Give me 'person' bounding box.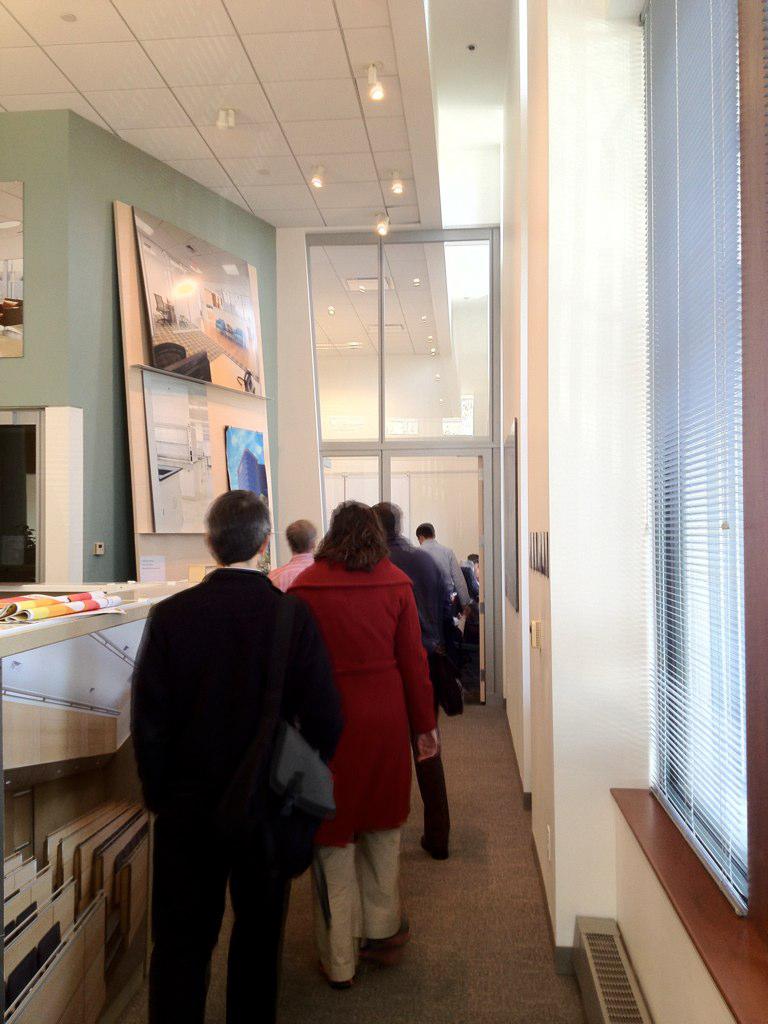
bbox=[382, 490, 458, 871].
